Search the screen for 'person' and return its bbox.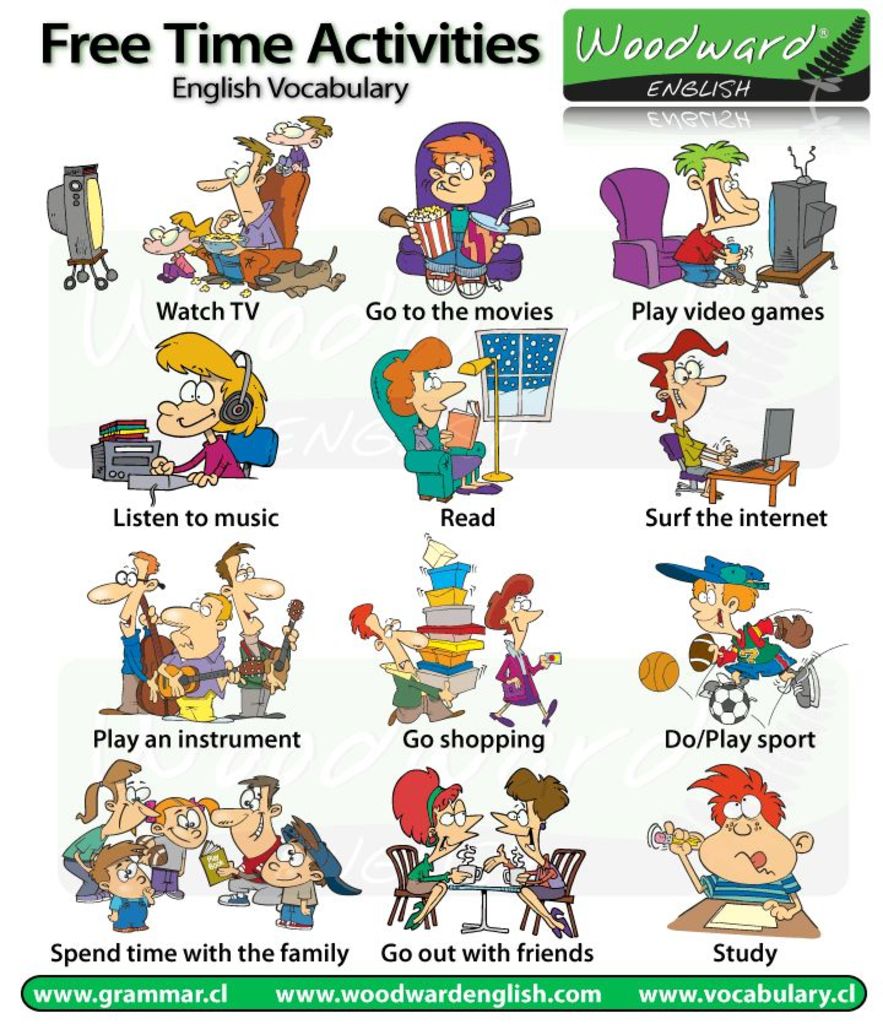
Found: x1=416, y1=123, x2=502, y2=299.
